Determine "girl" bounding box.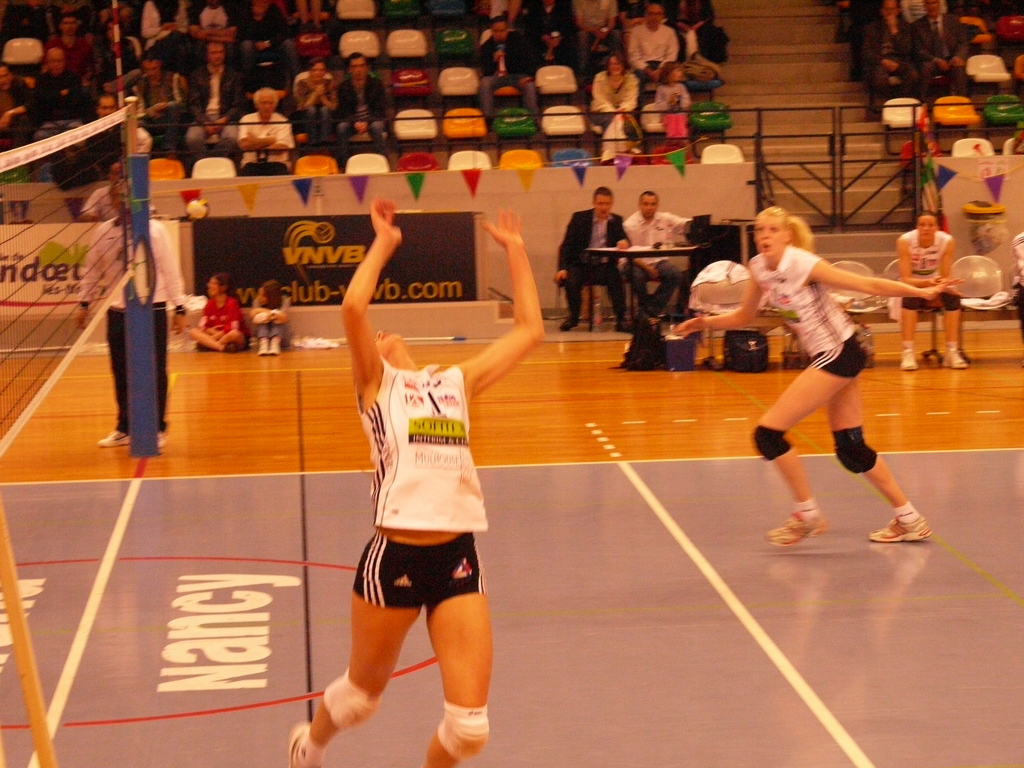
Determined: <box>675,206,966,545</box>.
